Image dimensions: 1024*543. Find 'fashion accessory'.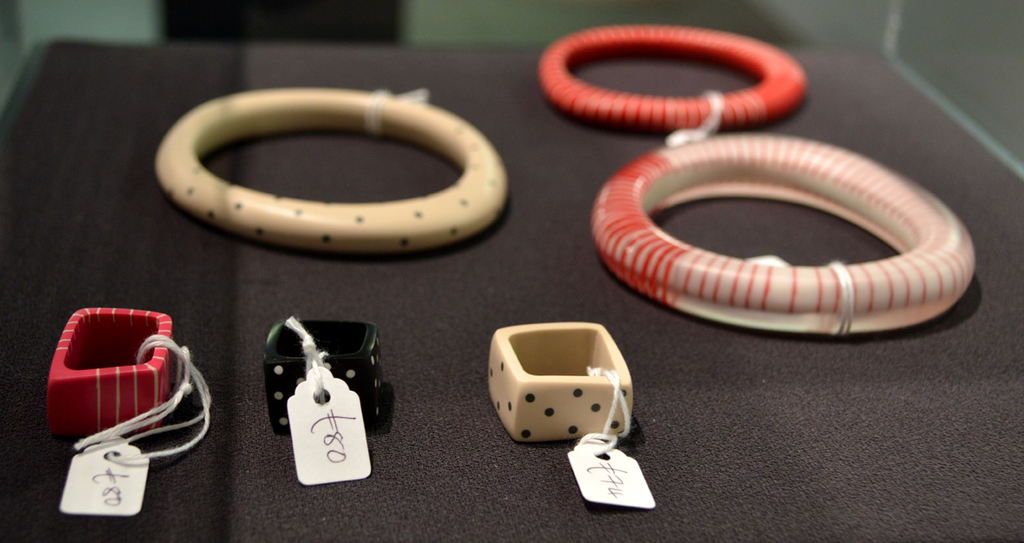
{"x1": 43, "y1": 303, "x2": 176, "y2": 432}.
